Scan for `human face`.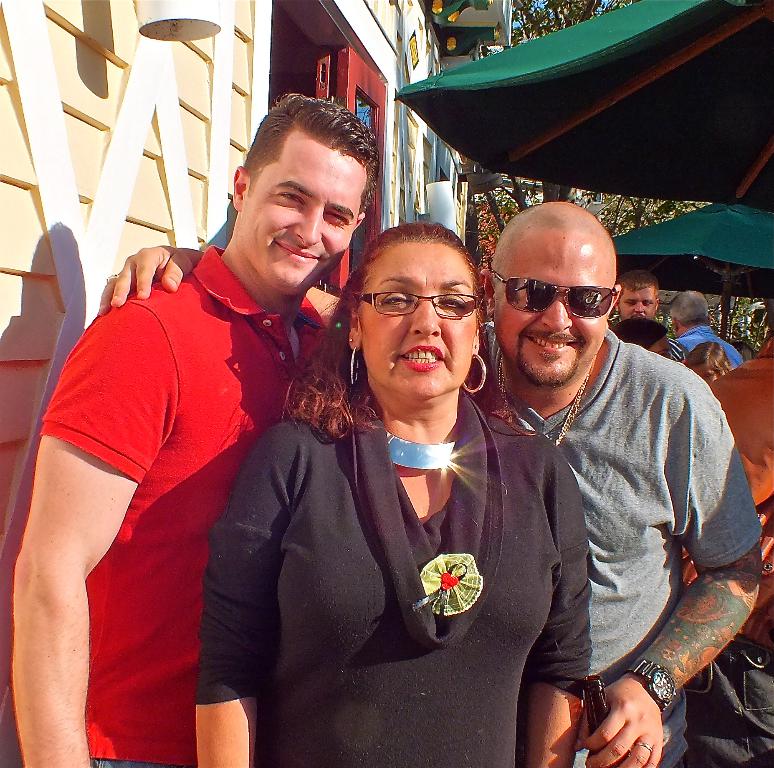
Scan result: pyautogui.locateOnScreen(494, 239, 614, 388).
